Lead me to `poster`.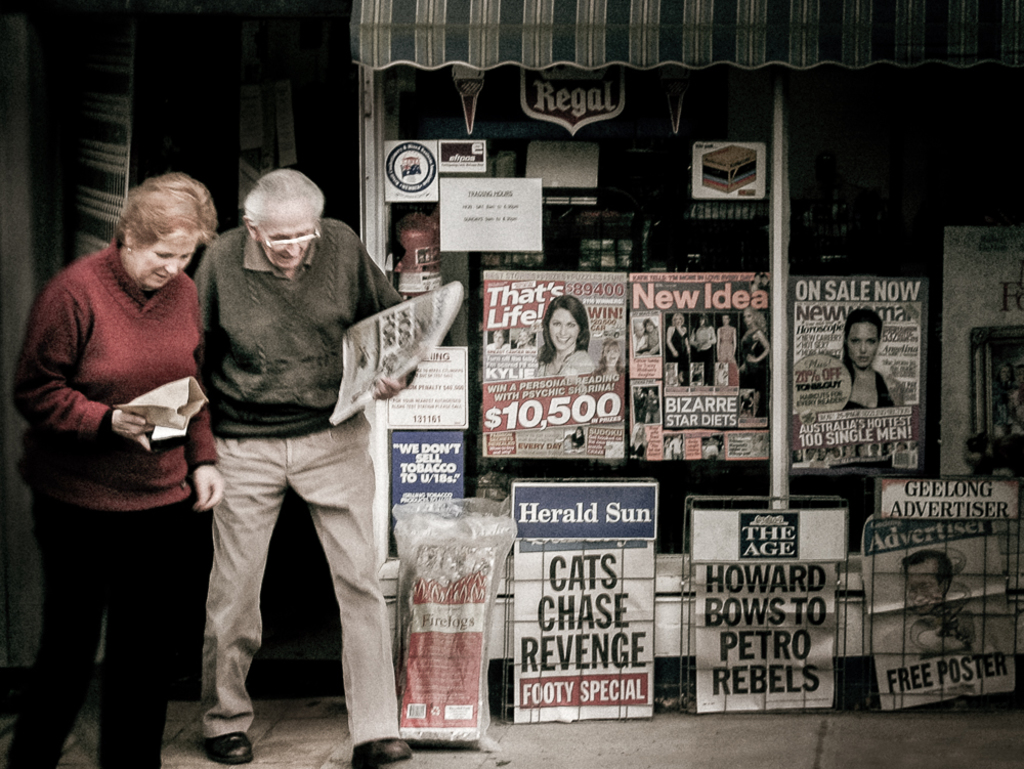
Lead to region(481, 267, 626, 456).
